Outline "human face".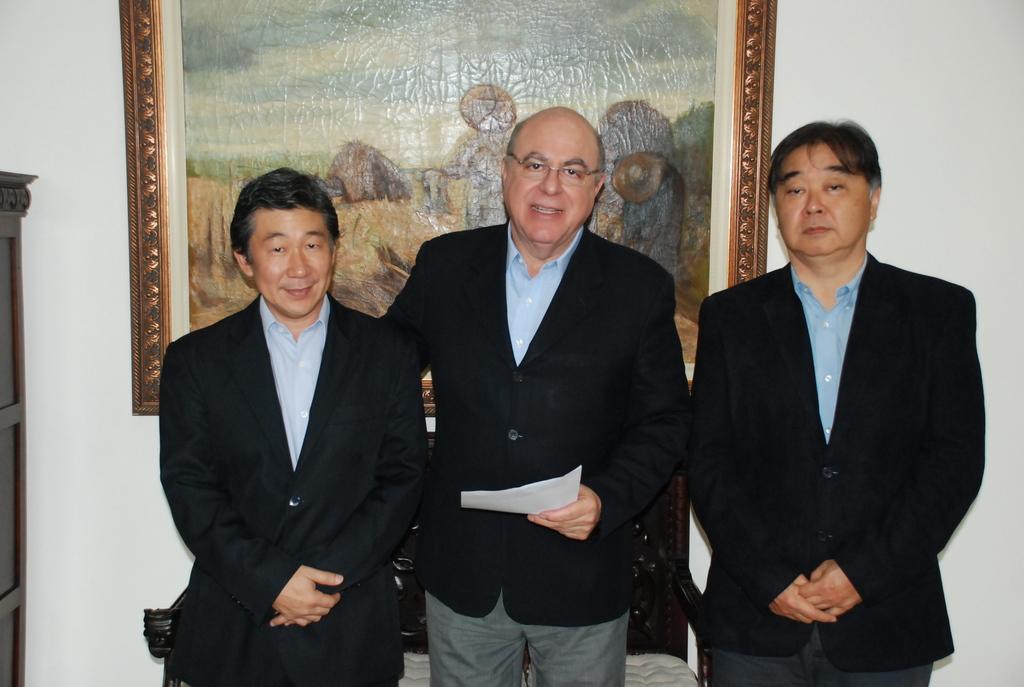
Outline: bbox=(503, 118, 600, 245).
